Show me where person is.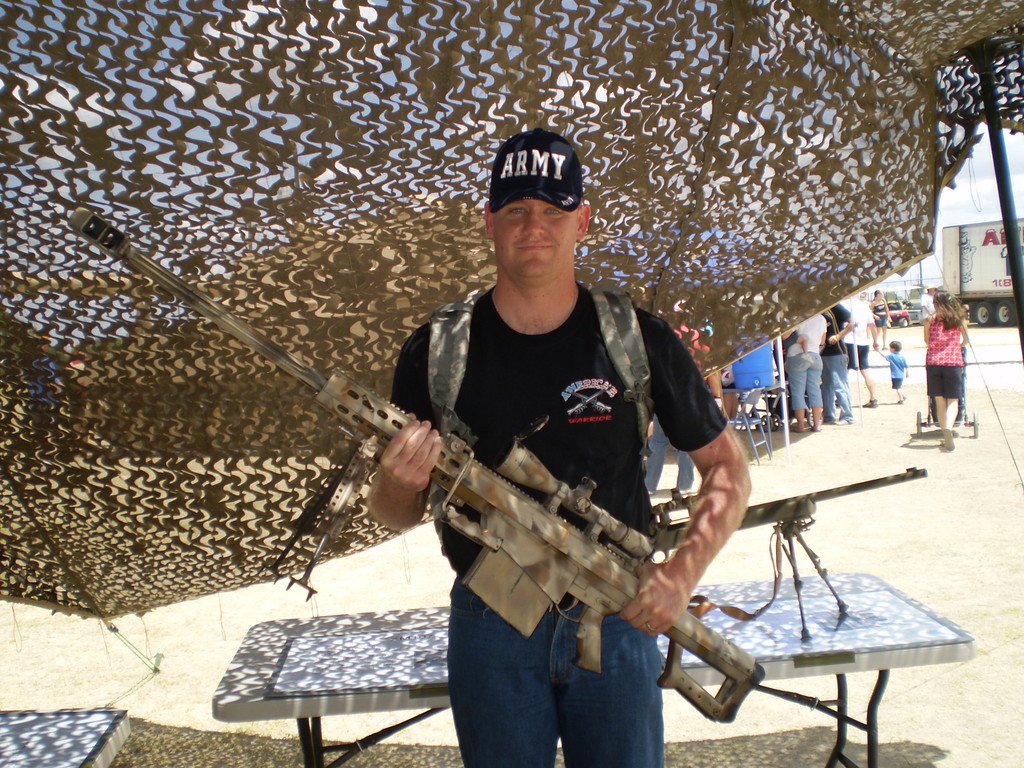
person is at 880 340 913 403.
